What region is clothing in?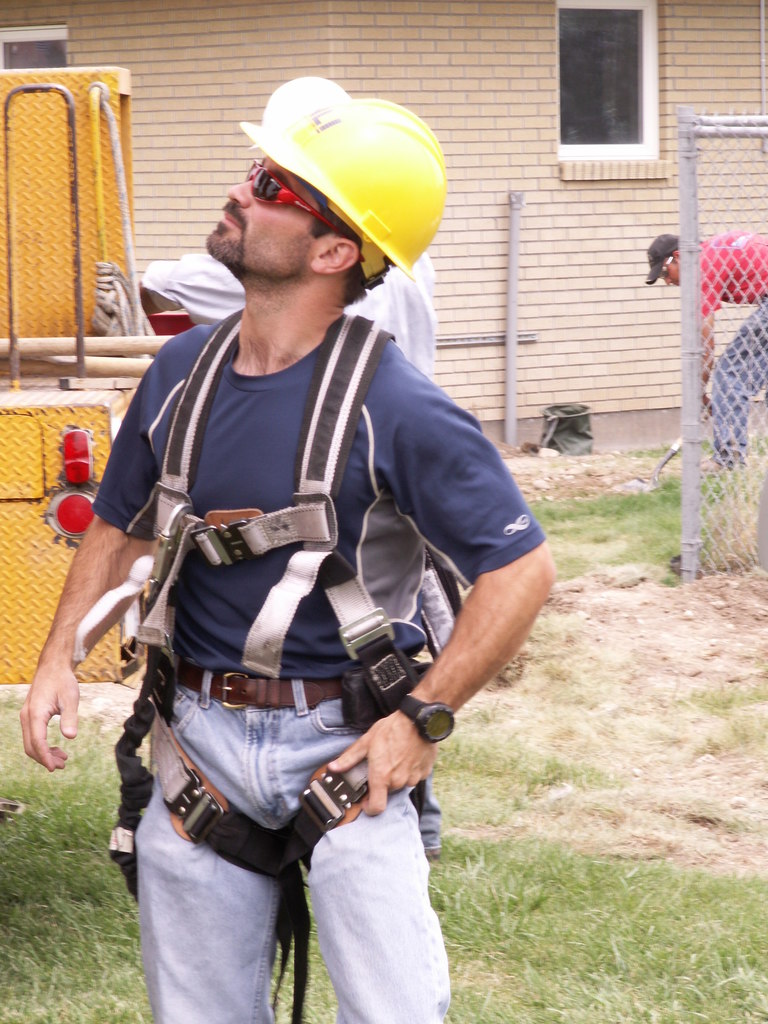
x1=692, y1=236, x2=767, y2=467.
